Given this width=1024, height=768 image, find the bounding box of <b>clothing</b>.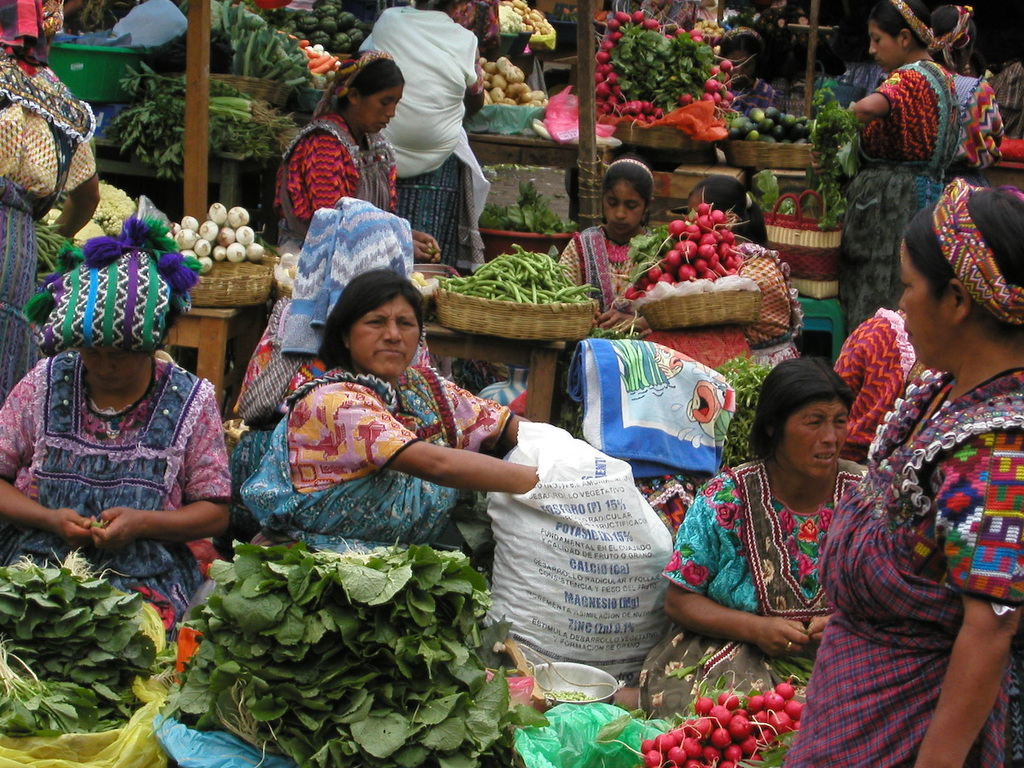
box=[0, 327, 237, 629].
